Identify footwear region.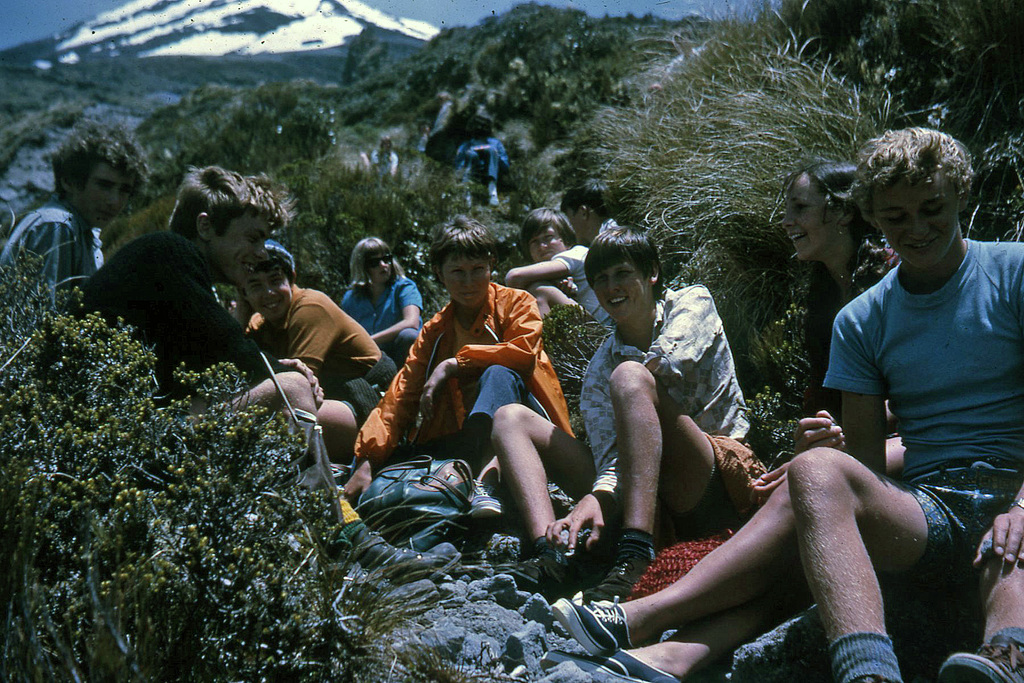
Region: box(501, 543, 576, 600).
